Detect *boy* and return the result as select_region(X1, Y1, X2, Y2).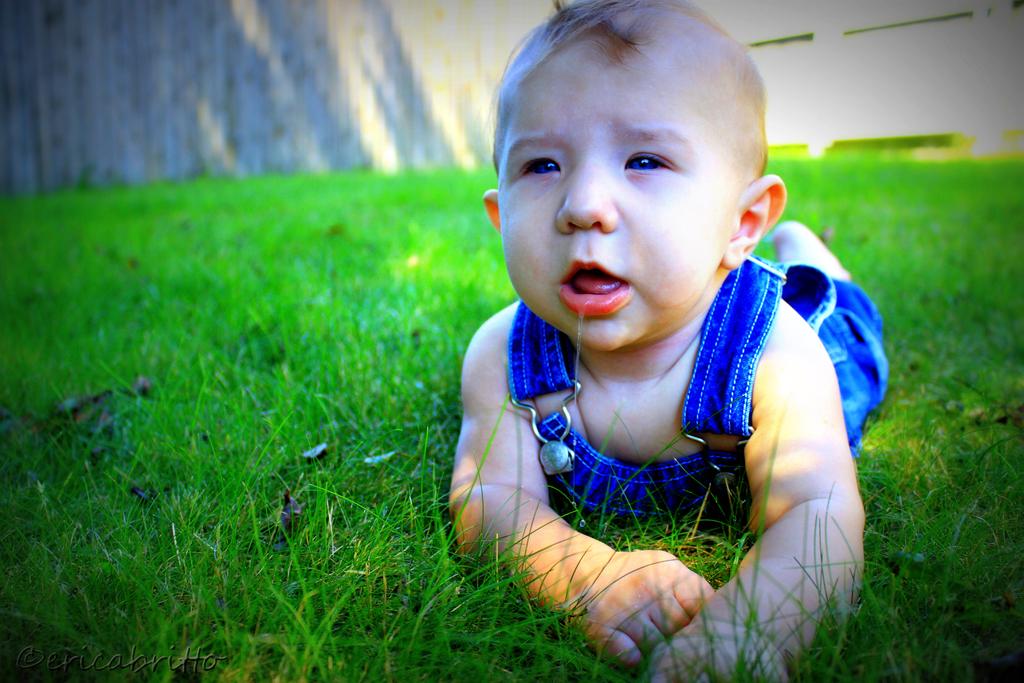
select_region(439, 15, 902, 682).
